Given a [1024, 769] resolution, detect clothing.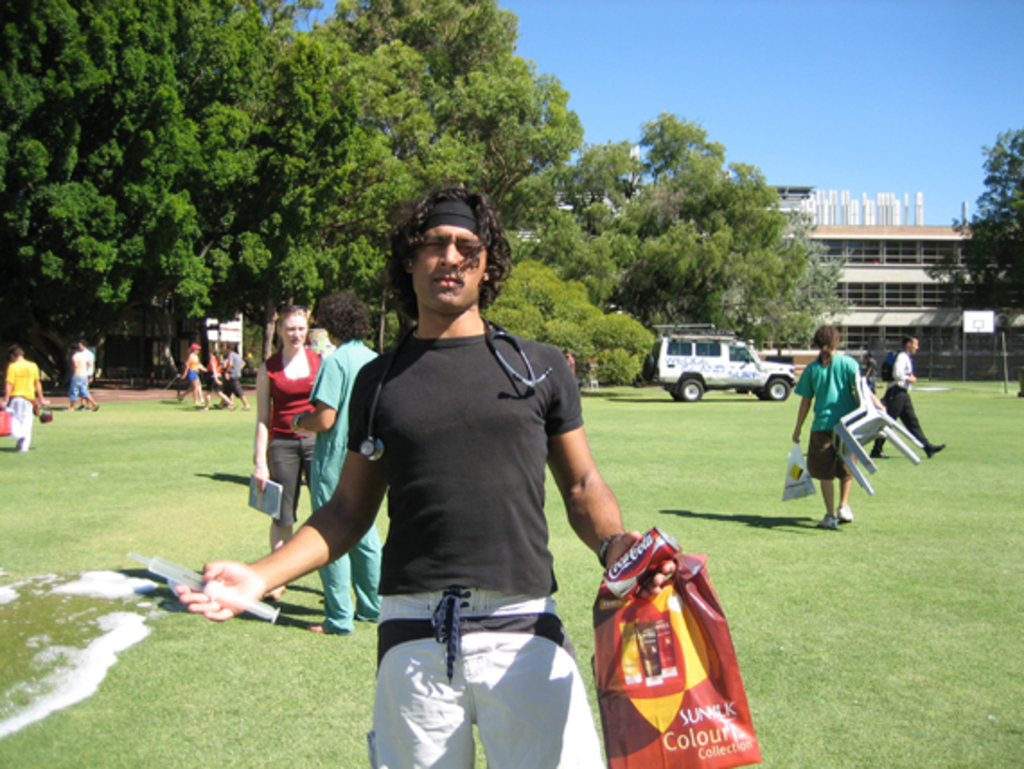
l=219, t=350, r=244, b=397.
